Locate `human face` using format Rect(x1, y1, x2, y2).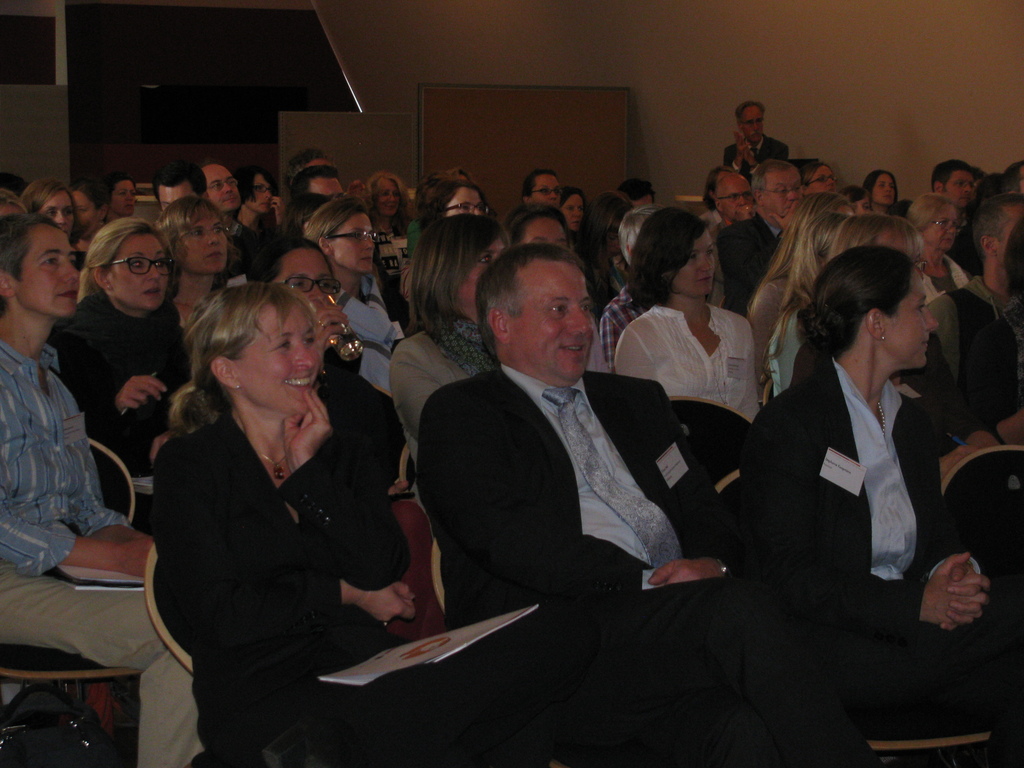
Rect(113, 180, 135, 214).
